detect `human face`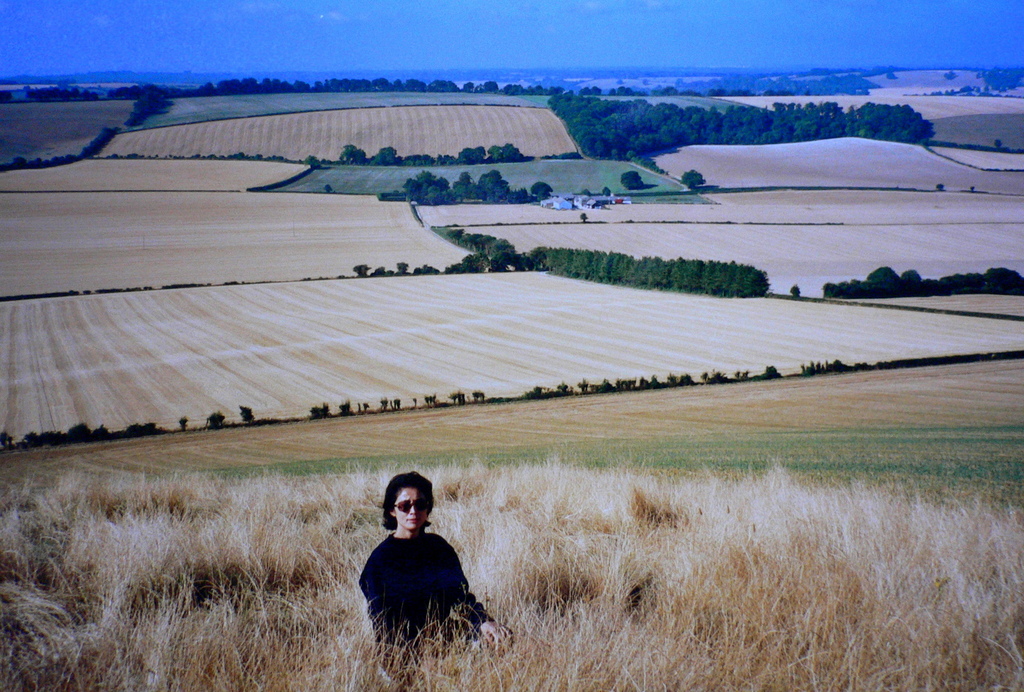
(393,487,428,528)
